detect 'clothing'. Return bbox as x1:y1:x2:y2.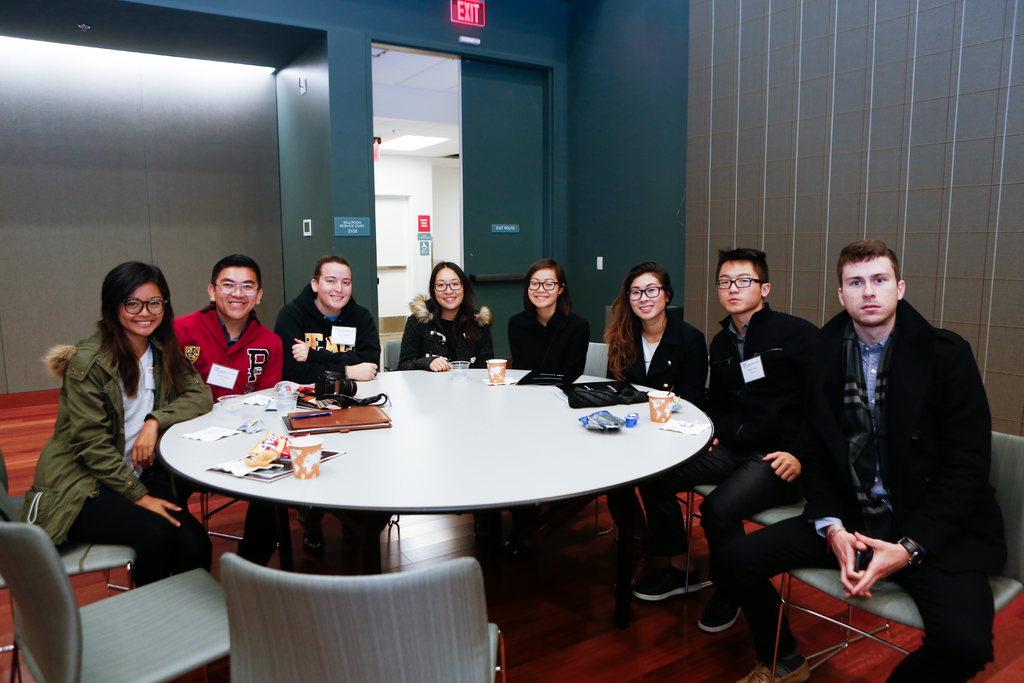
29:292:185:587.
